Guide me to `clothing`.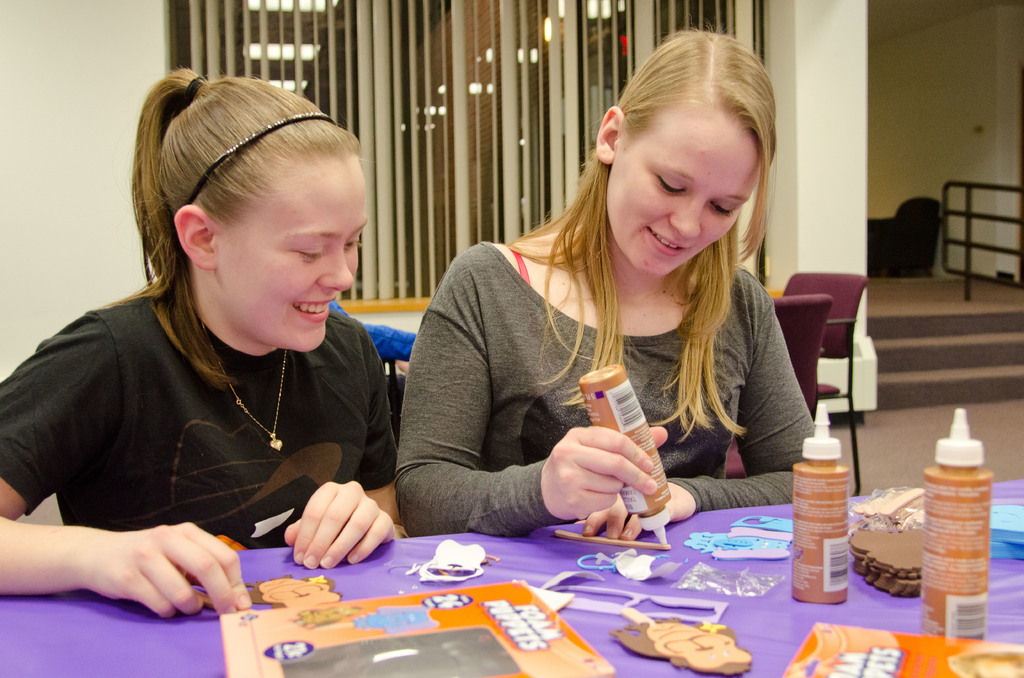
Guidance: (0, 287, 412, 558).
